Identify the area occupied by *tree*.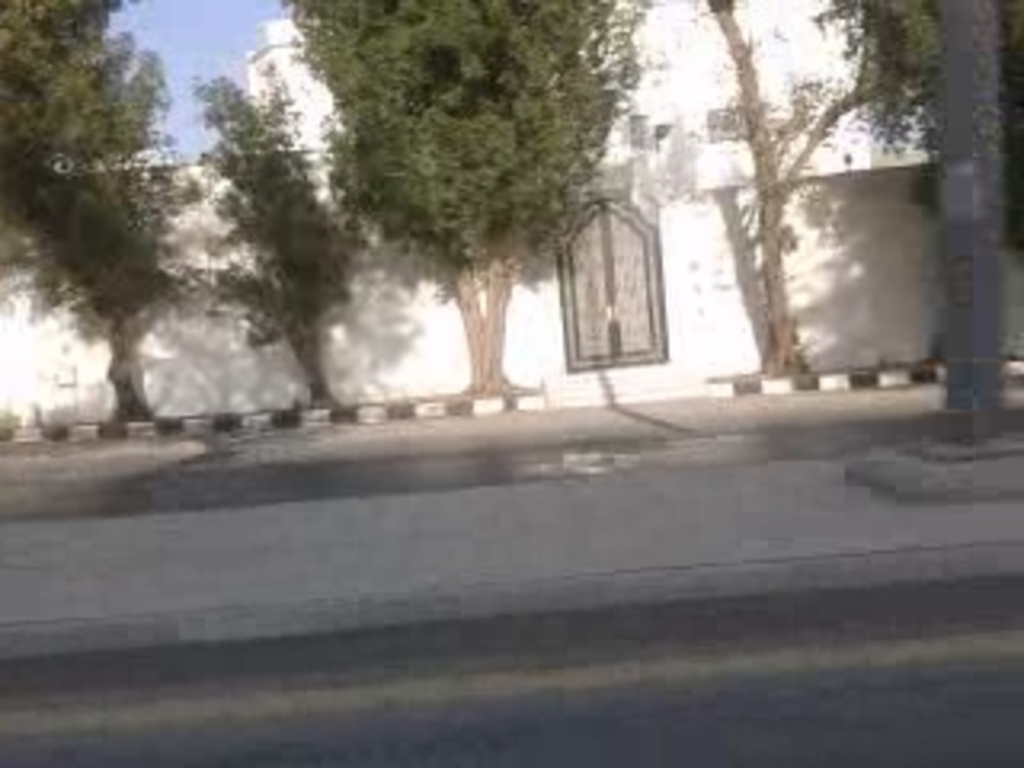
Area: (x1=19, y1=26, x2=234, y2=454).
